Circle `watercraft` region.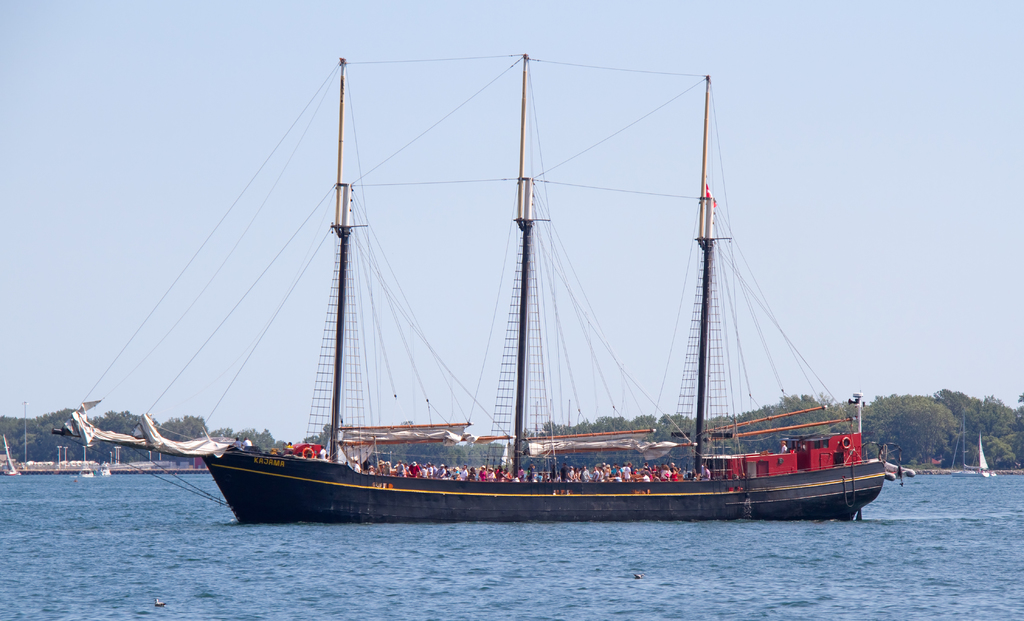
Region: pyautogui.locateOnScreen(102, 452, 115, 479).
